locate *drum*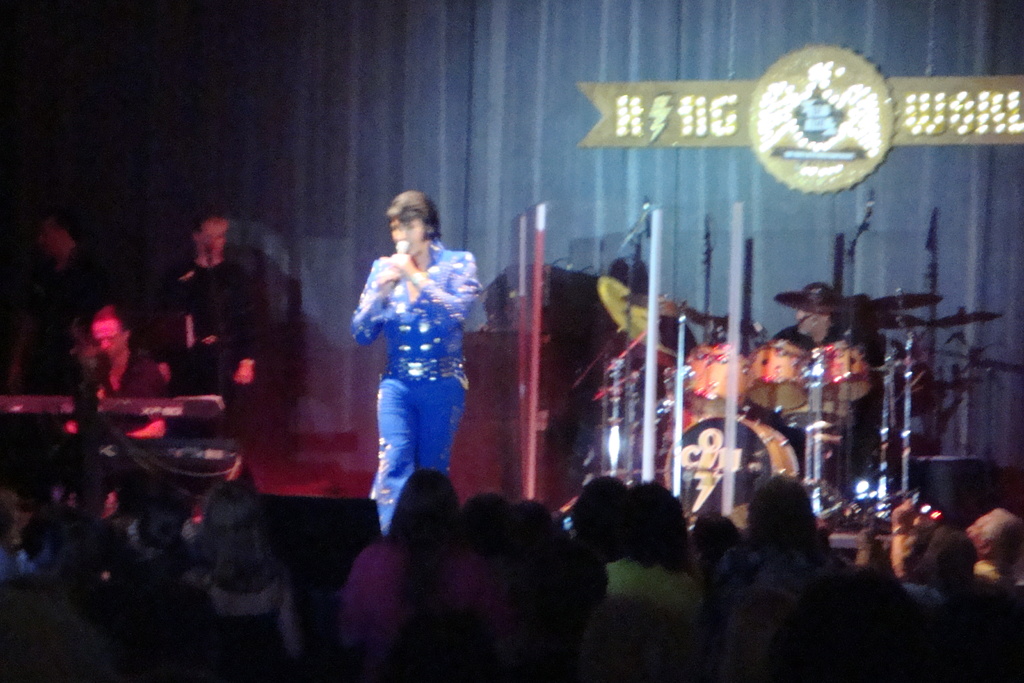
bbox(817, 343, 870, 404)
